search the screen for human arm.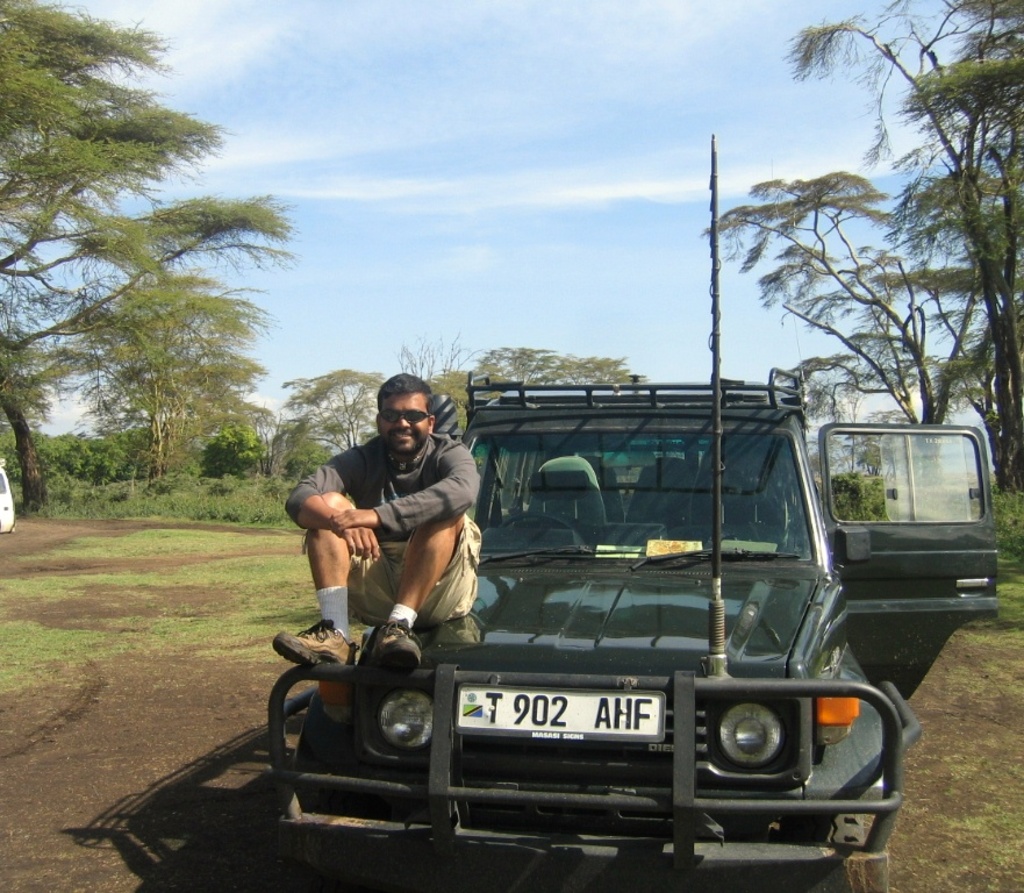
Found at (left=284, top=451, right=385, bottom=560).
